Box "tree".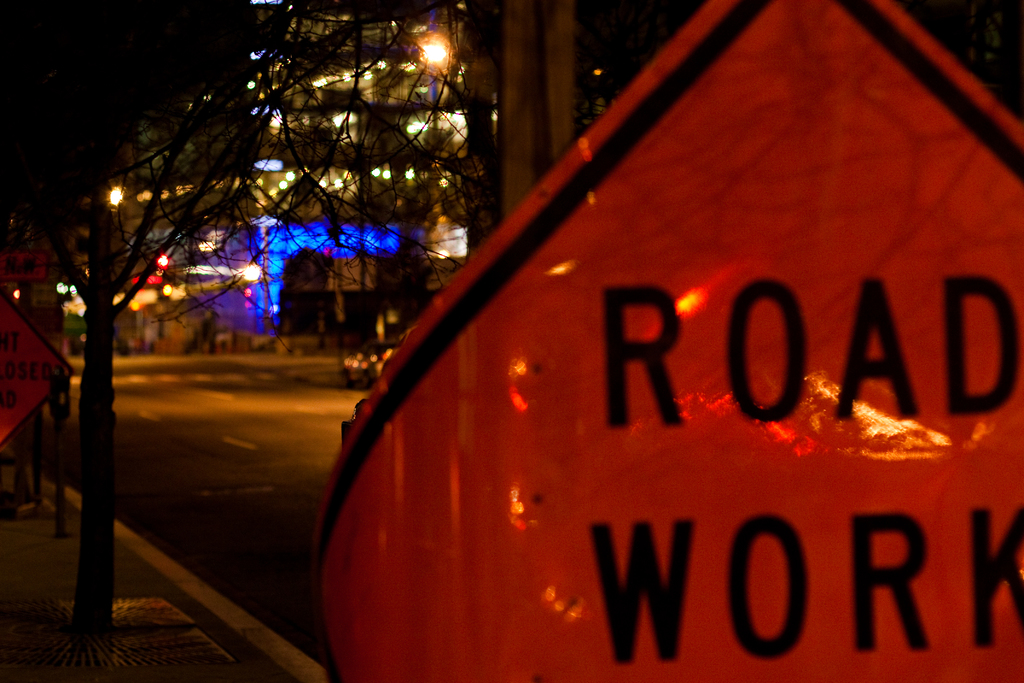
23 75 278 606.
